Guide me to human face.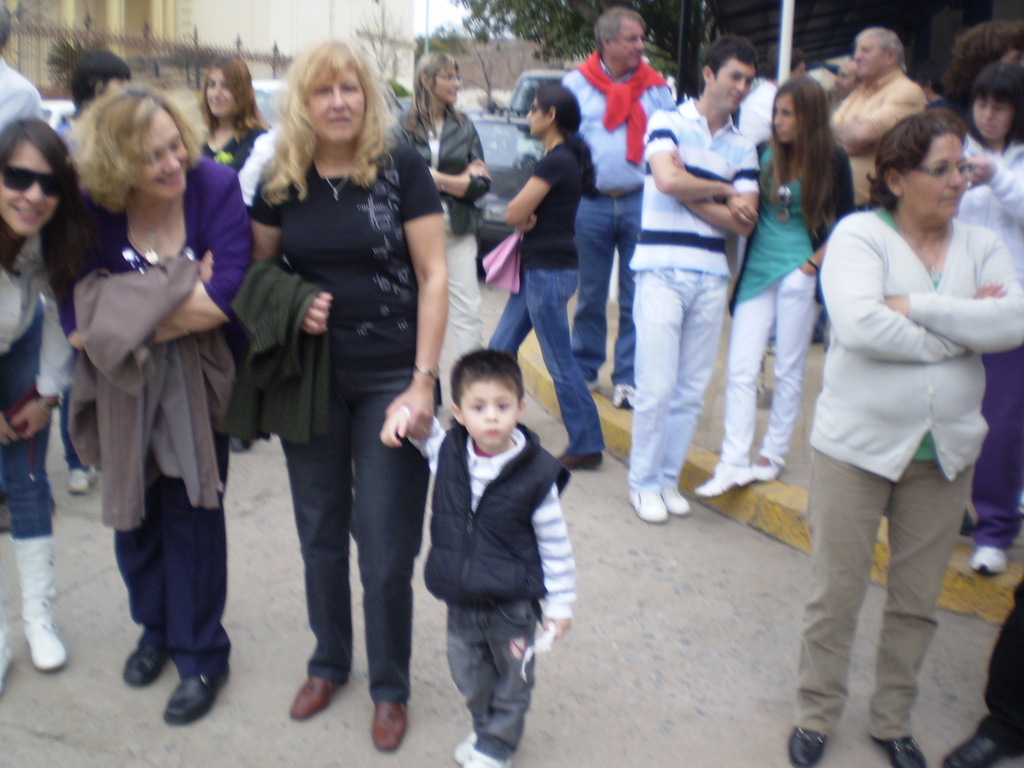
Guidance: Rect(969, 91, 1004, 139).
